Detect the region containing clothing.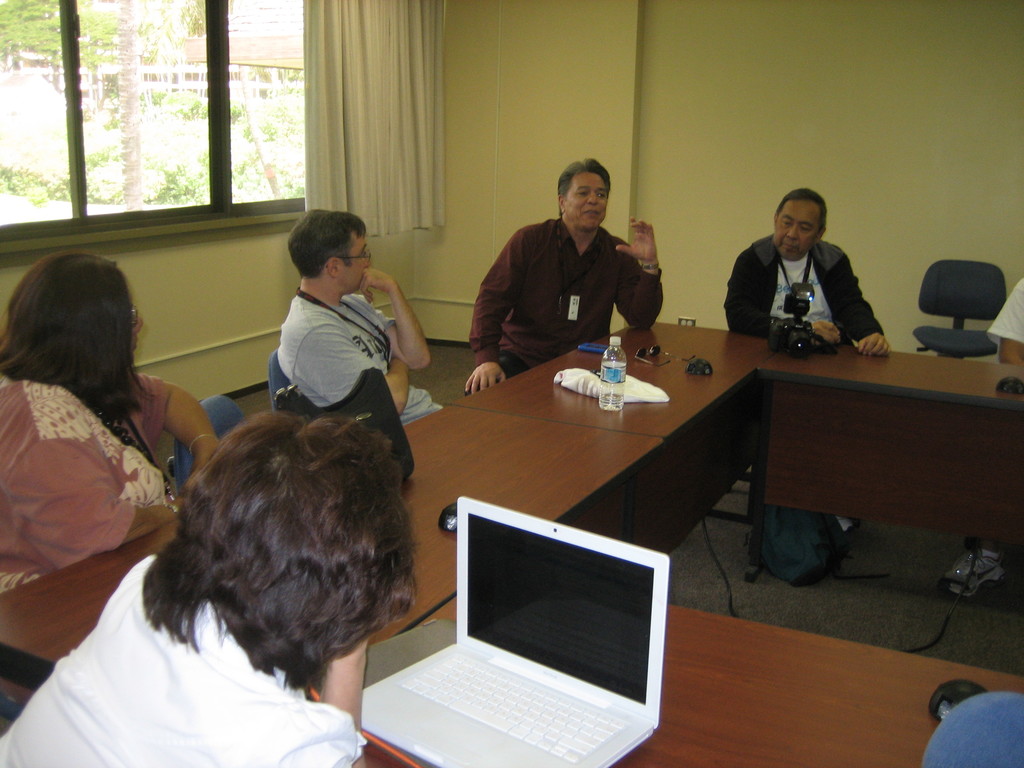
bbox(0, 376, 168, 593).
